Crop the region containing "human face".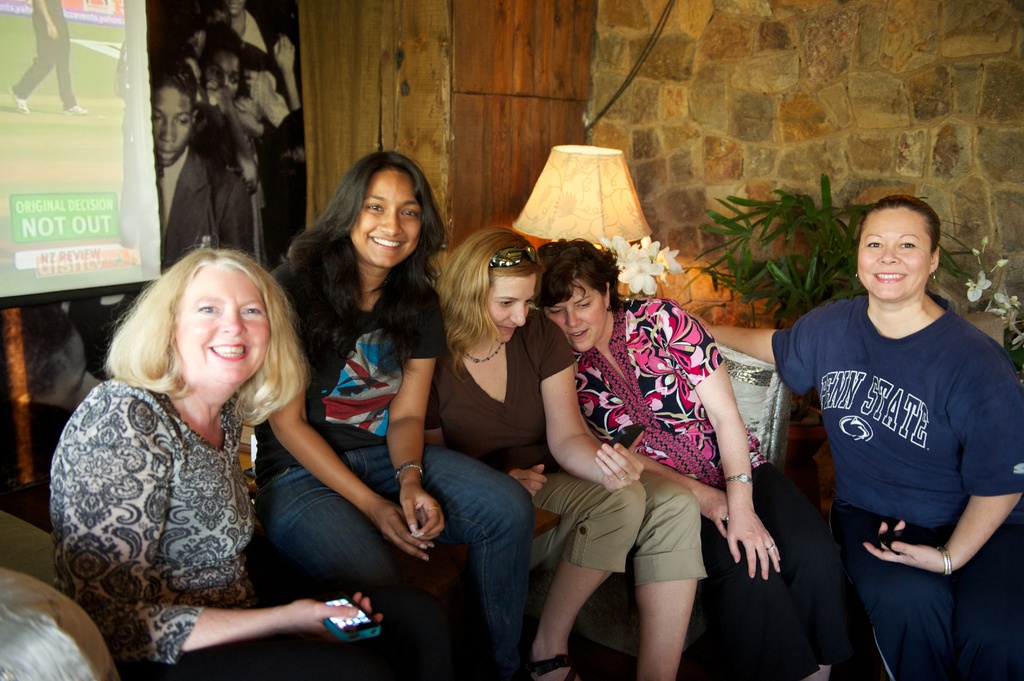
Crop region: 479/269/545/343.
